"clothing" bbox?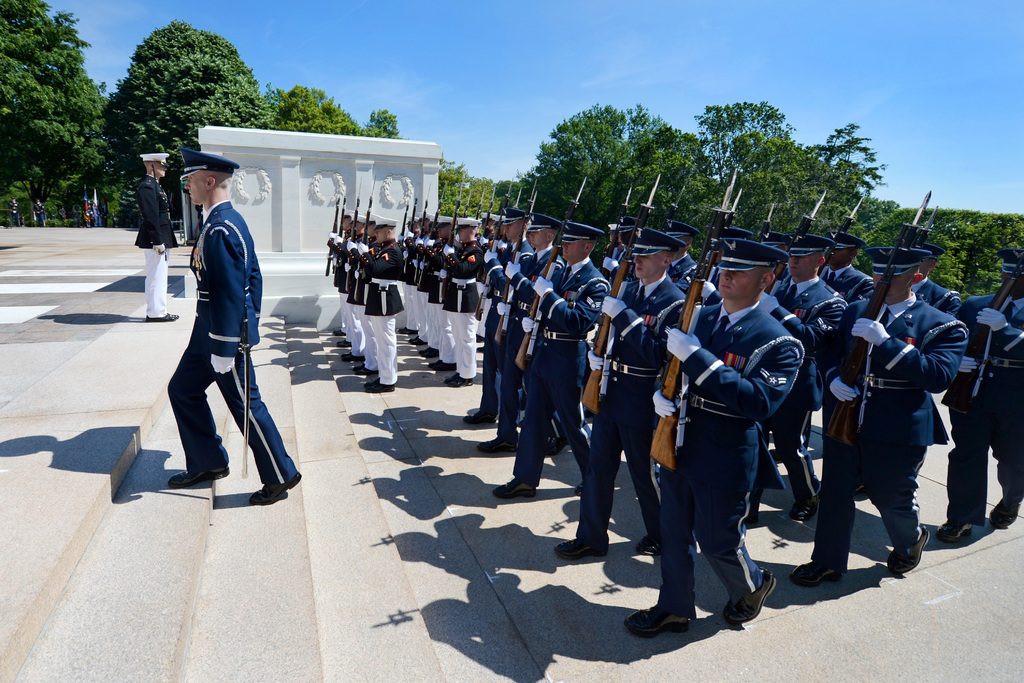
locate(33, 203, 46, 224)
